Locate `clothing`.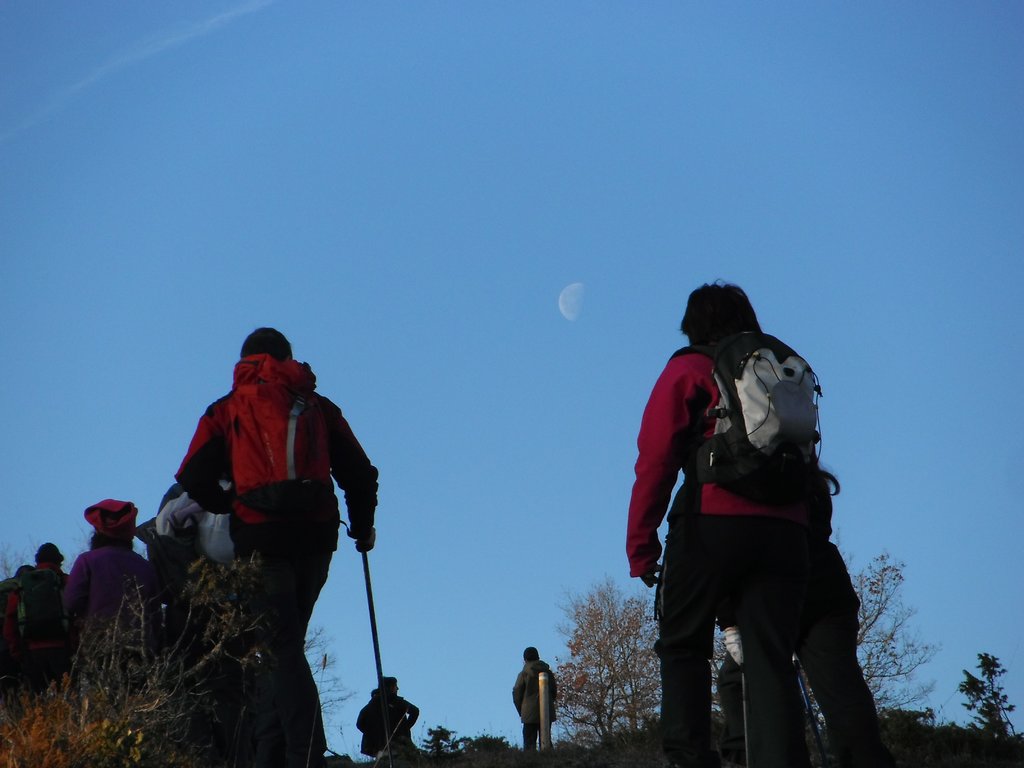
Bounding box: rect(79, 556, 138, 669).
